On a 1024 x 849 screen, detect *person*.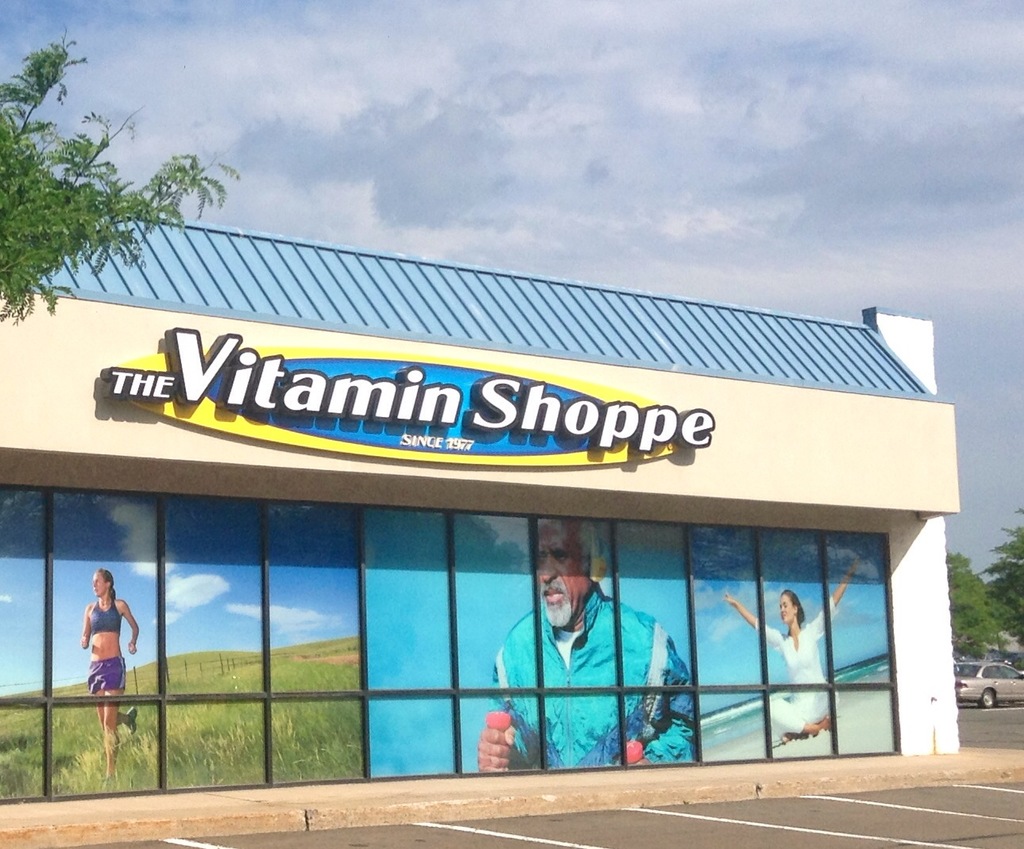
x1=725, y1=557, x2=866, y2=740.
